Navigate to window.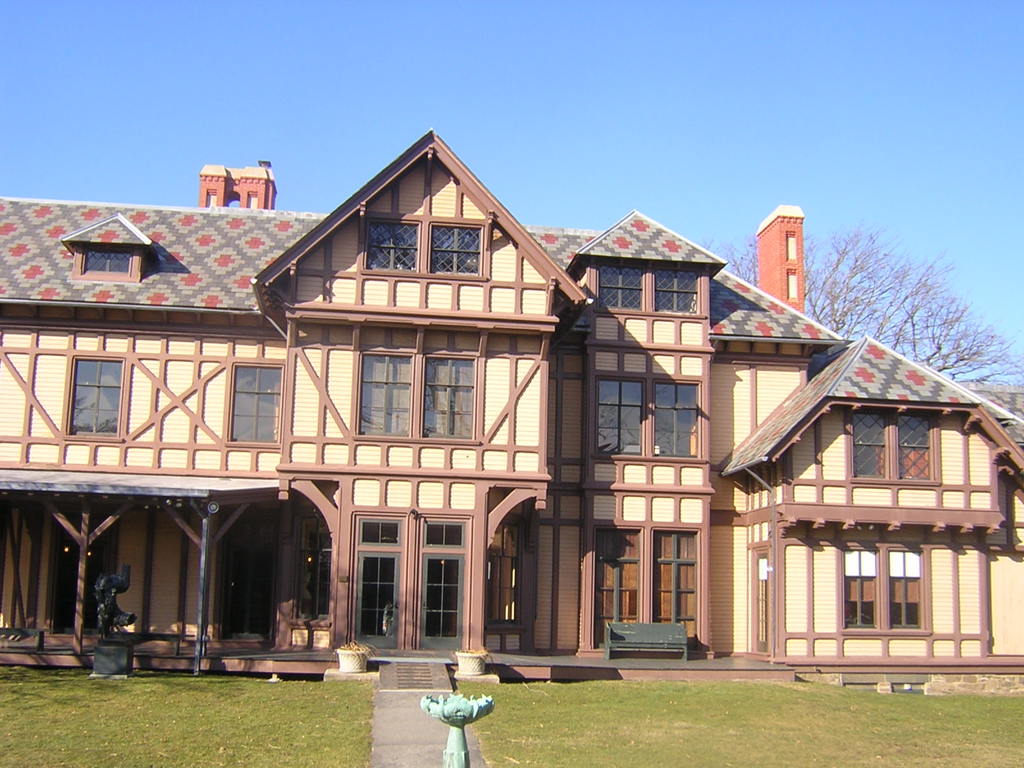
Navigation target: locate(68, 358, 129, 437).
